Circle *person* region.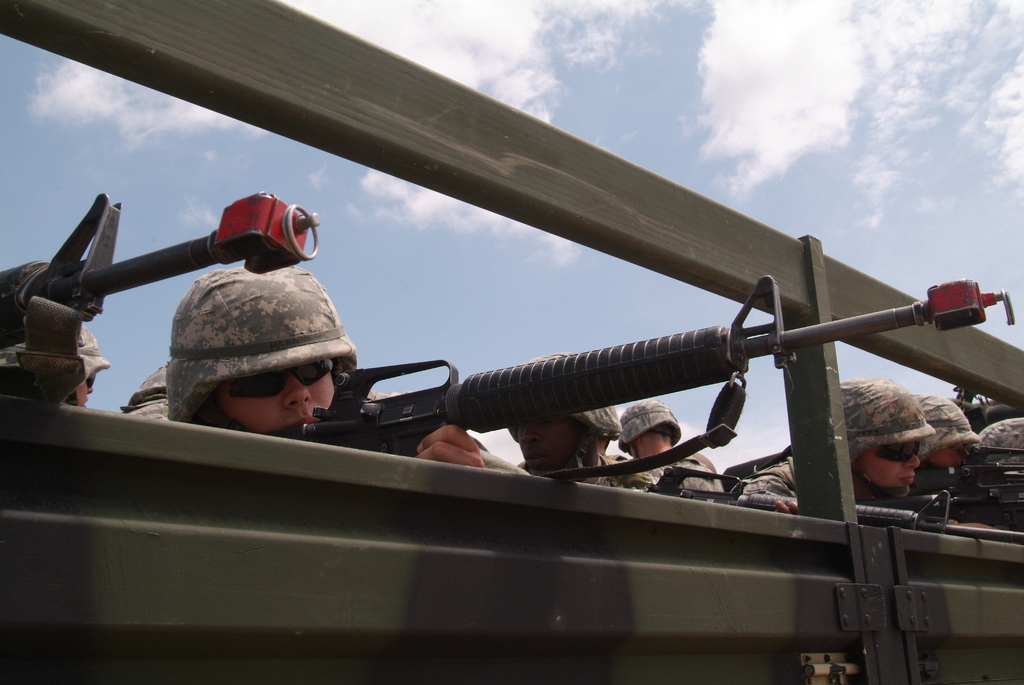
Region: BBox(500, 391, 661, 499).
